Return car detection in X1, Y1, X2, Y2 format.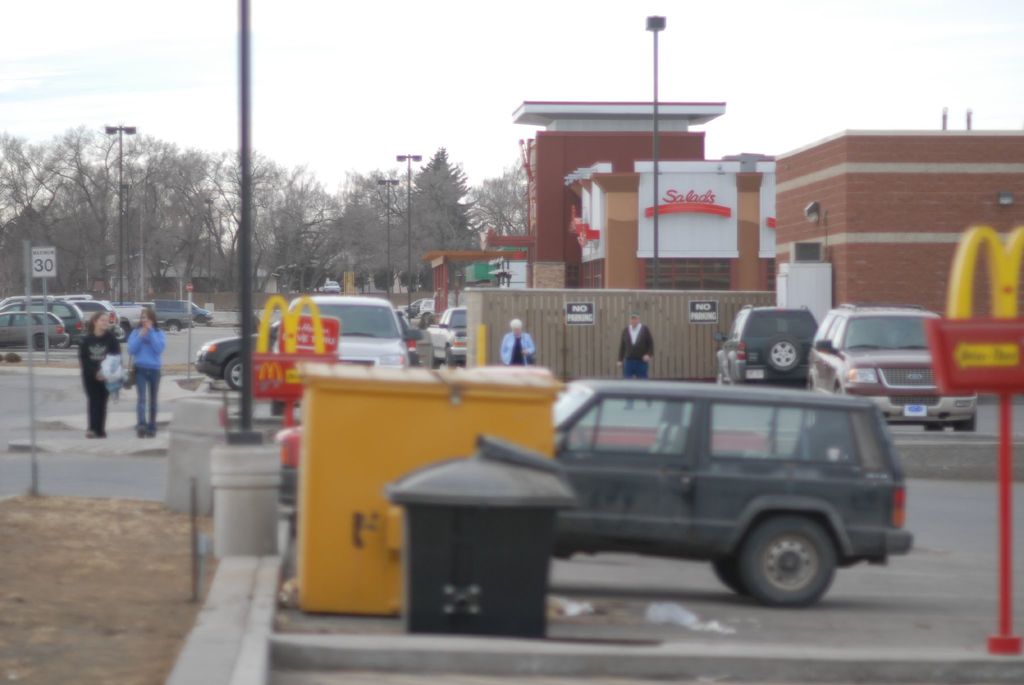
554, 373, 920, 601.
